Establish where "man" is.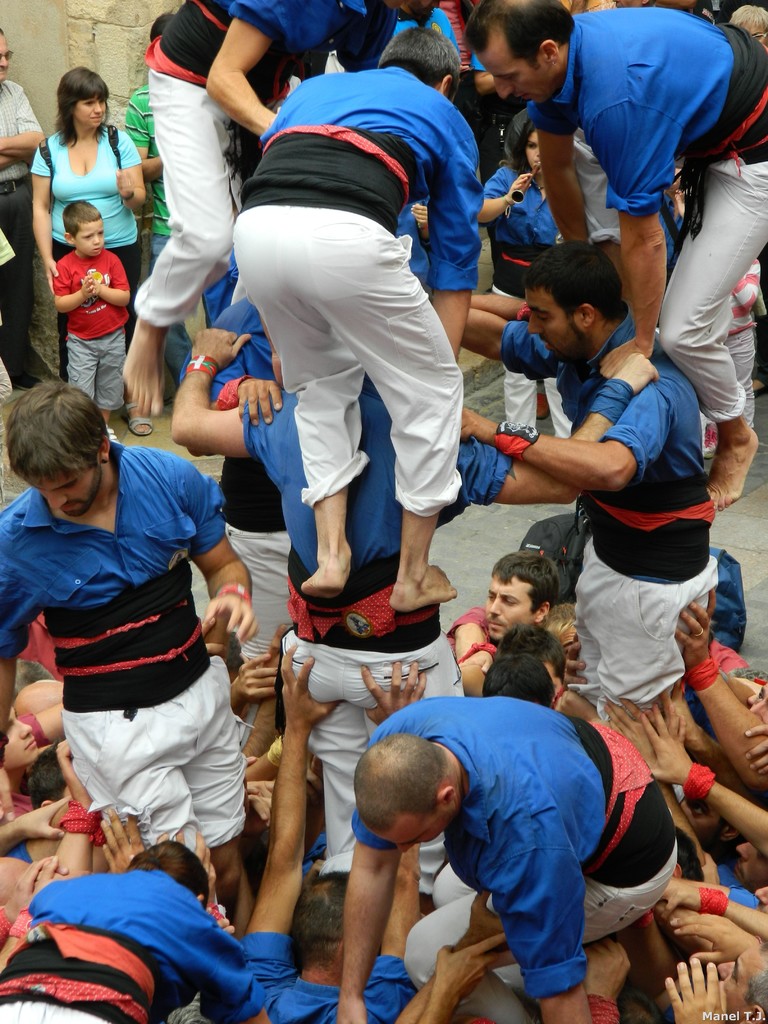
Established at bbox(242, 639, 422, 1023).
